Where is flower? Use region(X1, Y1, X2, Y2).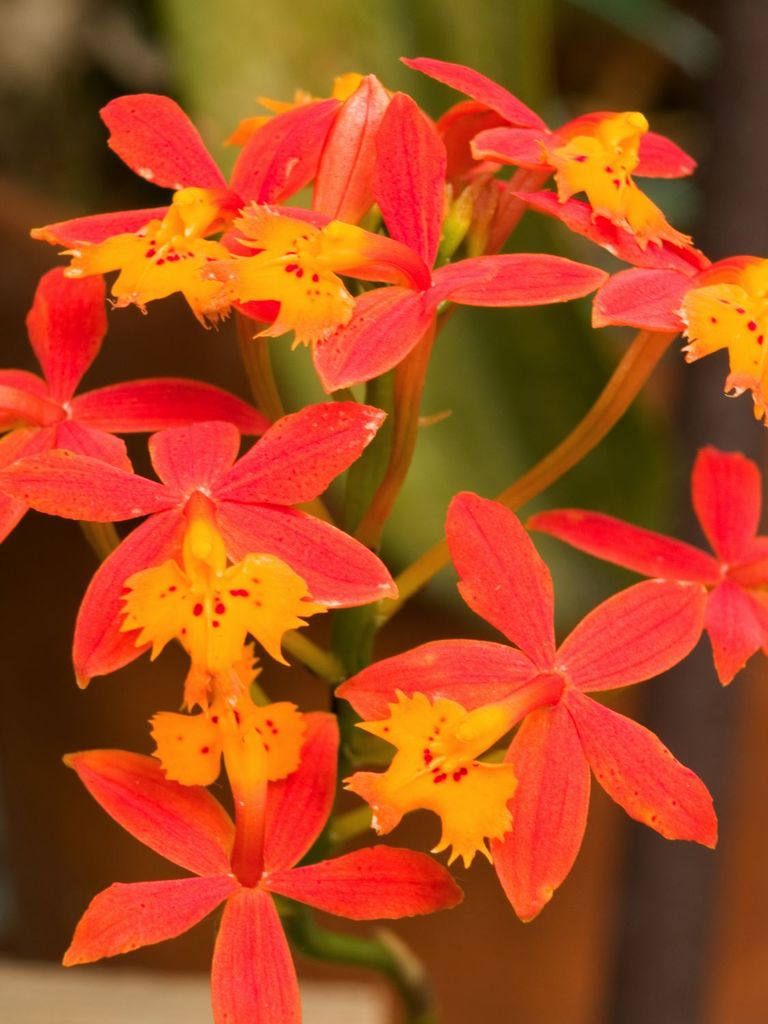
region(520, 187, 767, 329).
